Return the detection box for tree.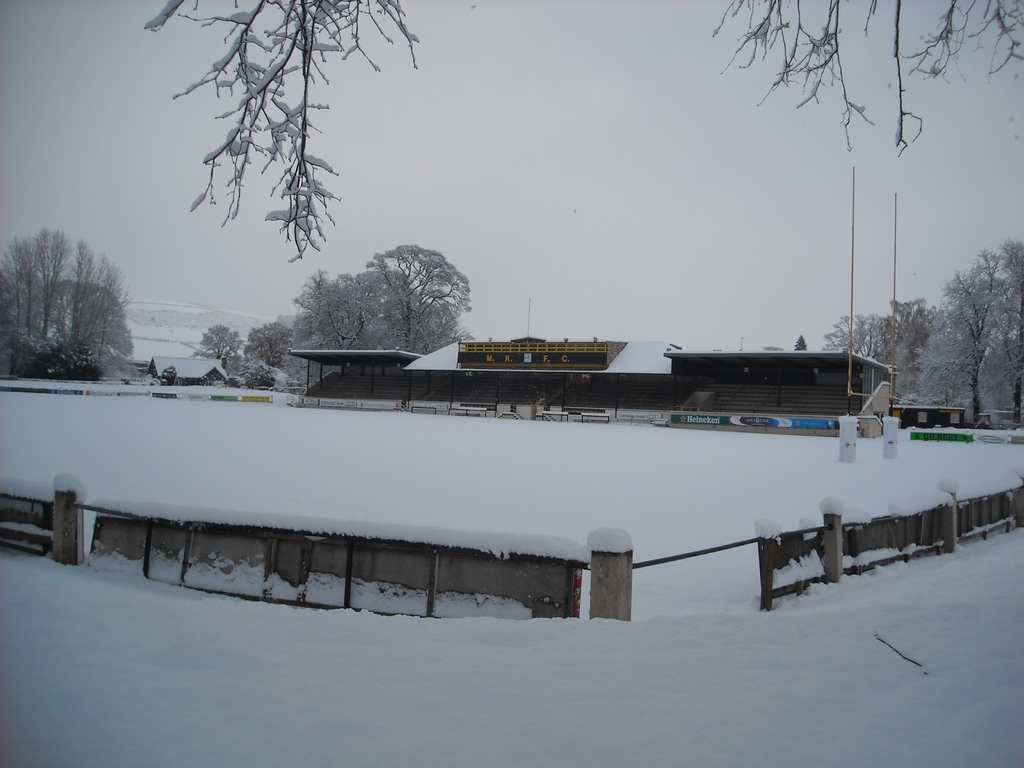
bbox=(296, 255, 372, 345).
